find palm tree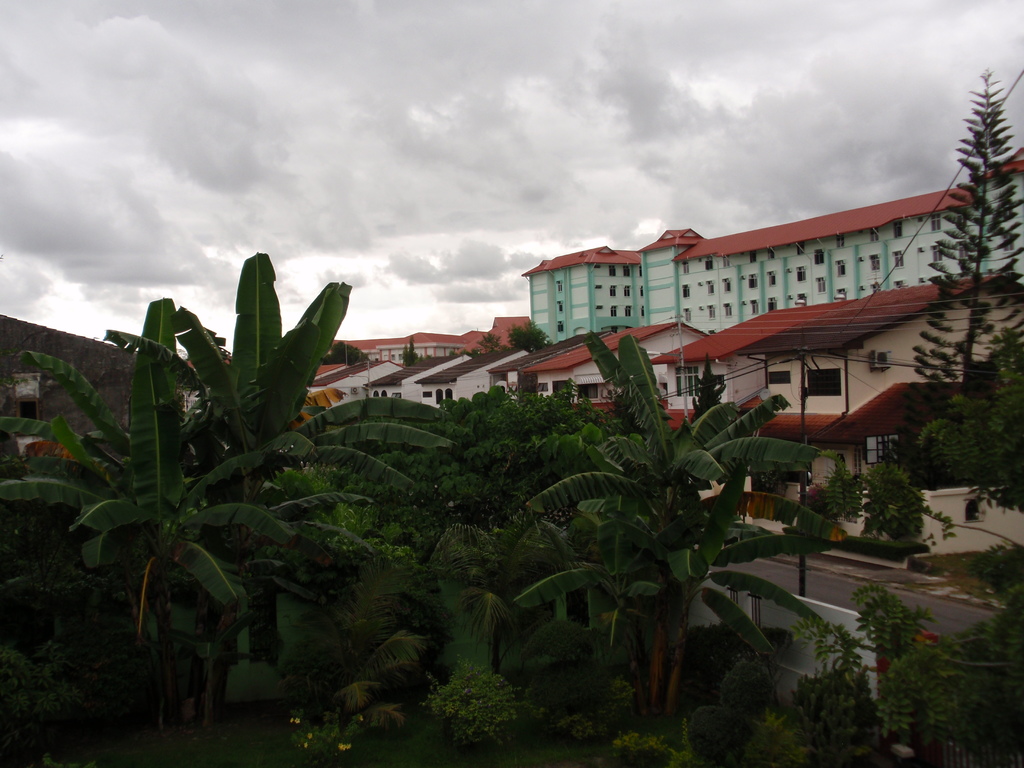
box=[291, 582, 413, 730]
